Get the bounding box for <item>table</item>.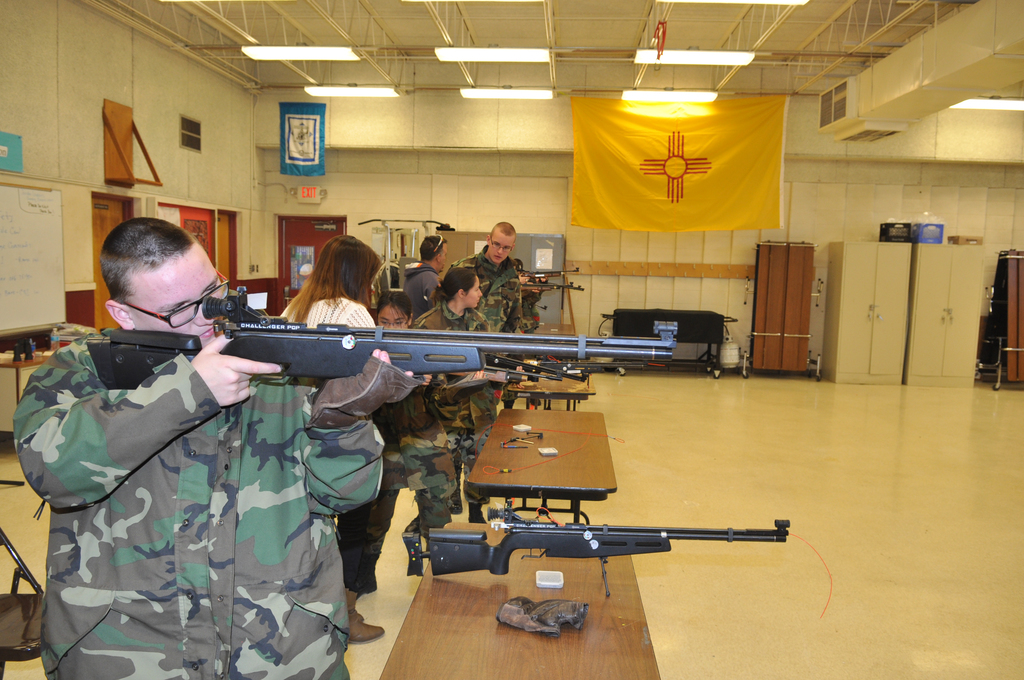
<bbox>502, 366, 596, 416</bbox>.
